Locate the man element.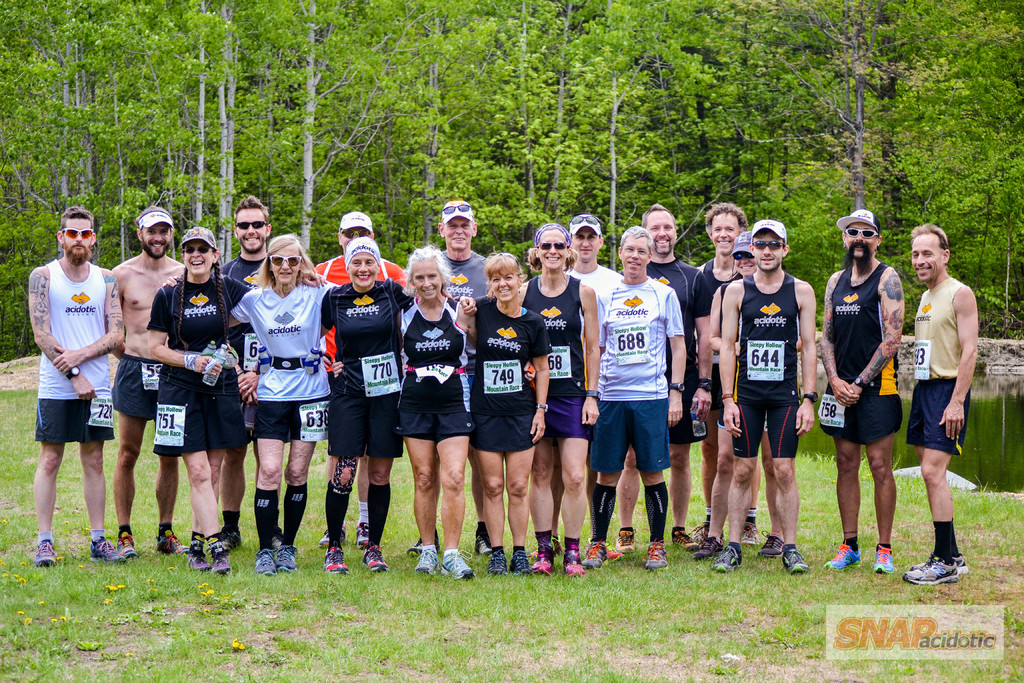
Element bbox: Rect(906, 223, 993, 574).
